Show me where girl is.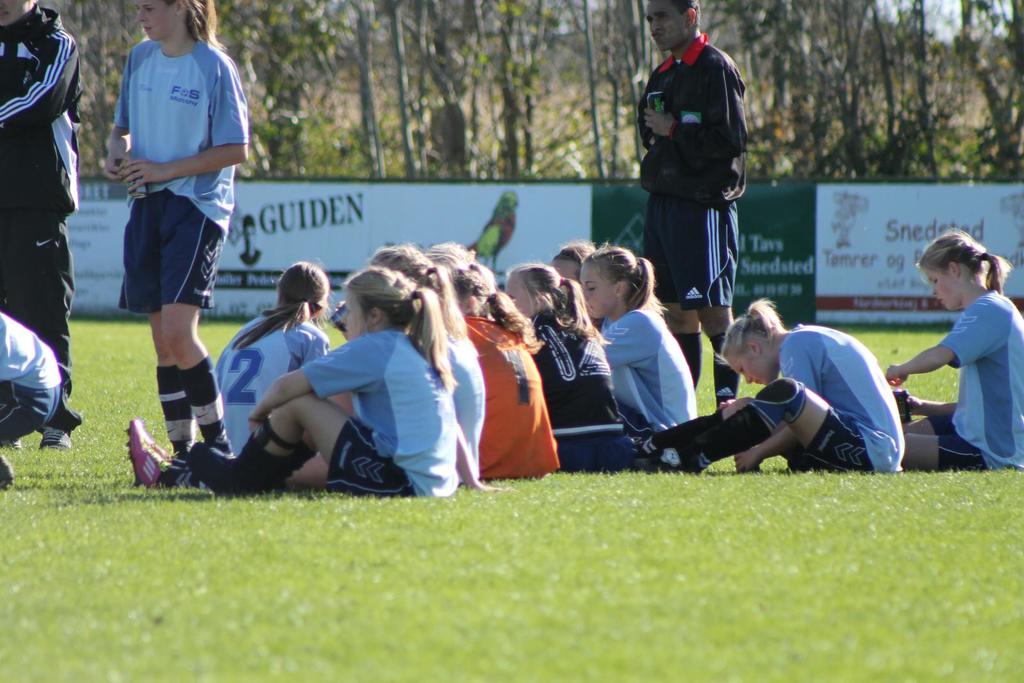
girl is at Rect(215, 255, 332, 459).
